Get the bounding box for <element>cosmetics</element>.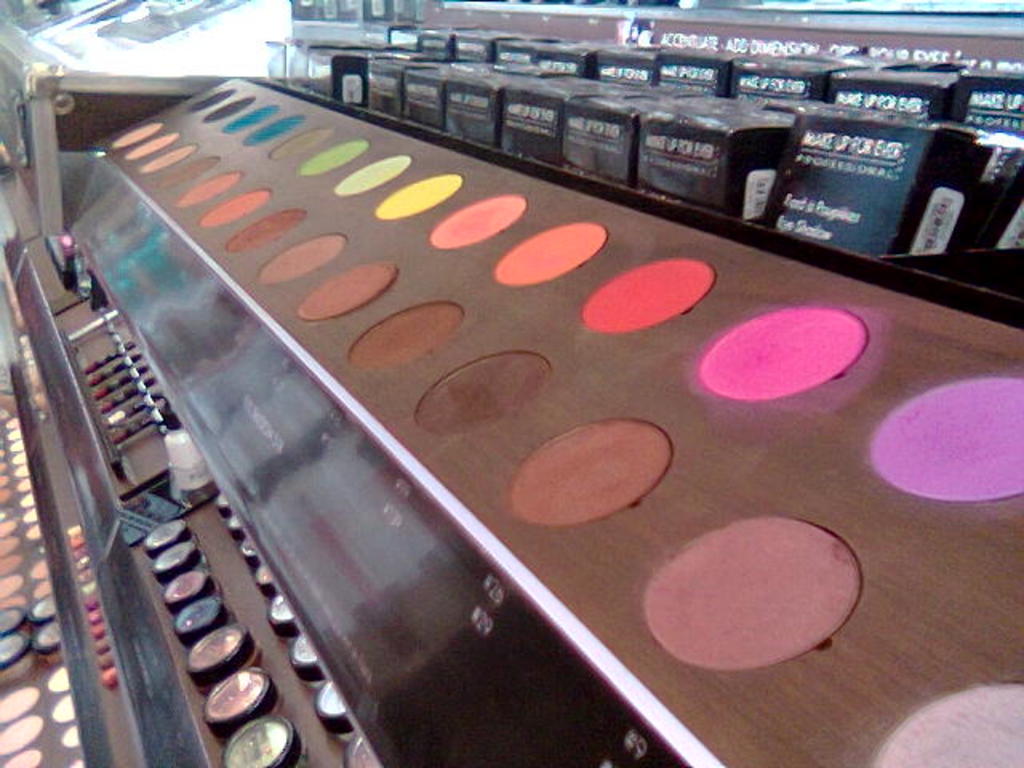
(75,565,94,582).
